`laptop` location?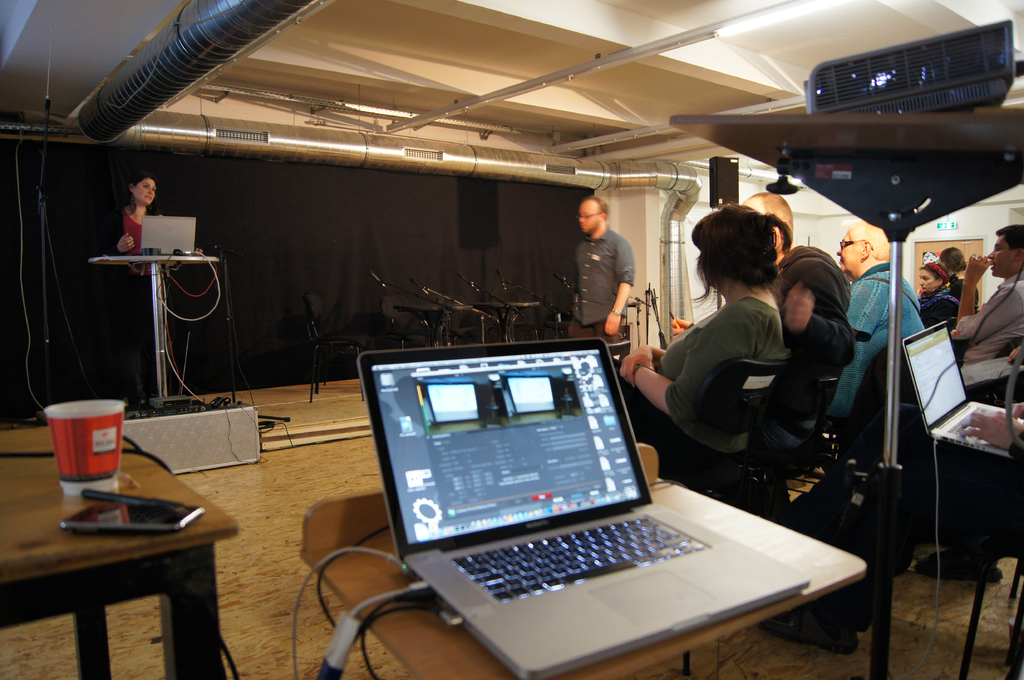
[x1=902, y1=322, x2=1021, y2=461]
